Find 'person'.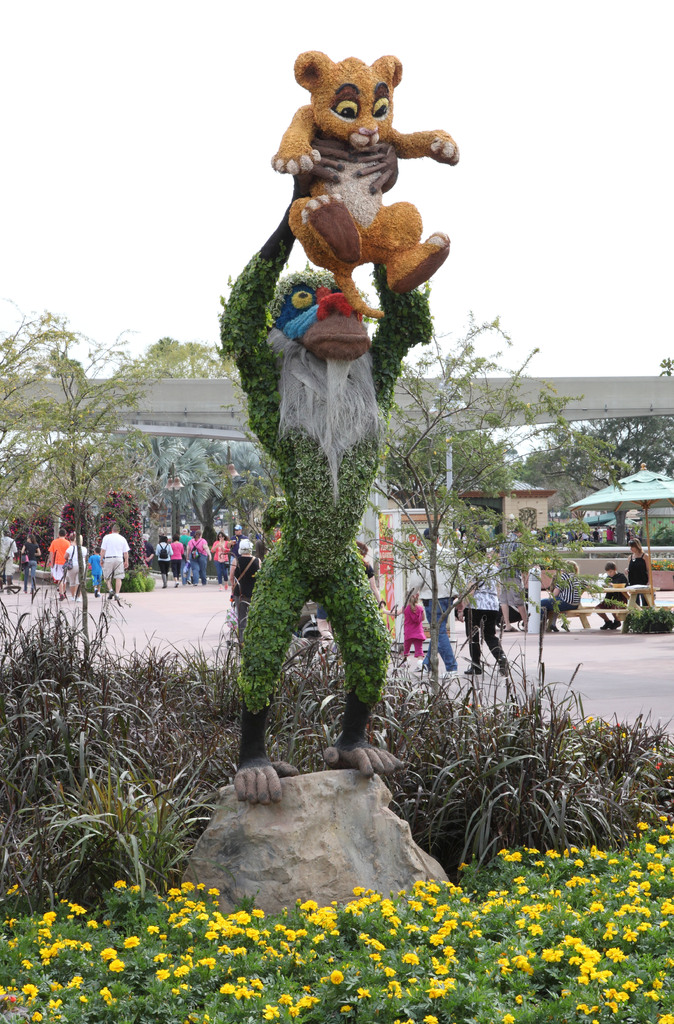
<box>45,528,71,601</box>.
